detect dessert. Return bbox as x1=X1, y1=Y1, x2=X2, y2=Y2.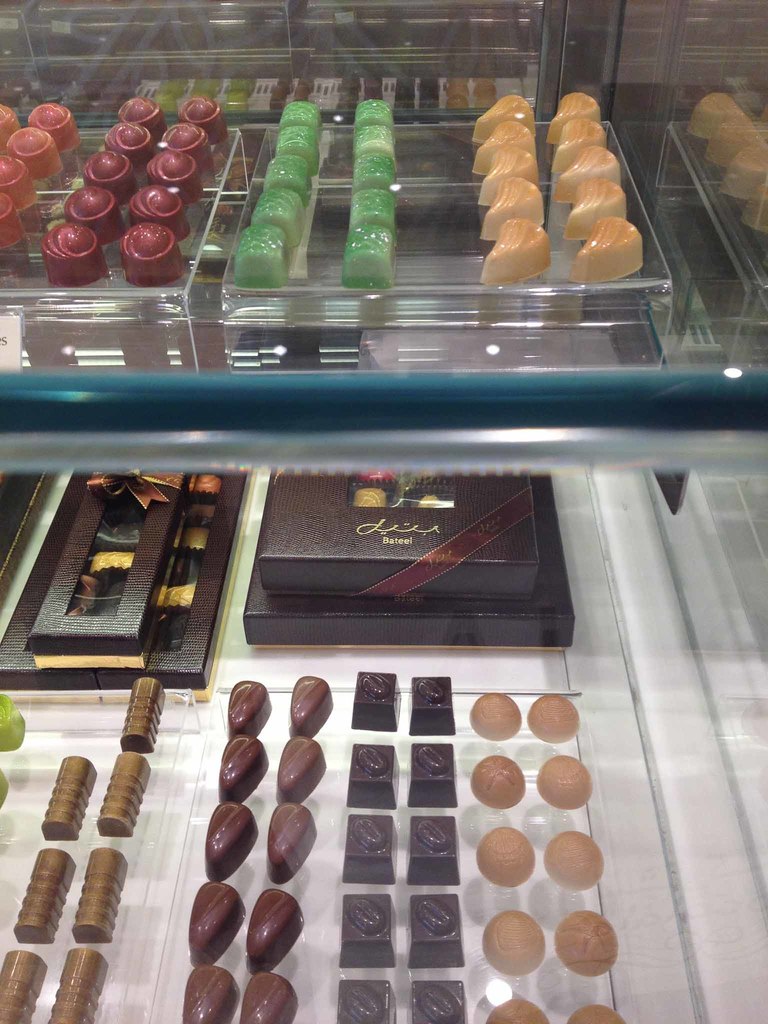
x1=406, y1=744, x2=461, y2=808.
